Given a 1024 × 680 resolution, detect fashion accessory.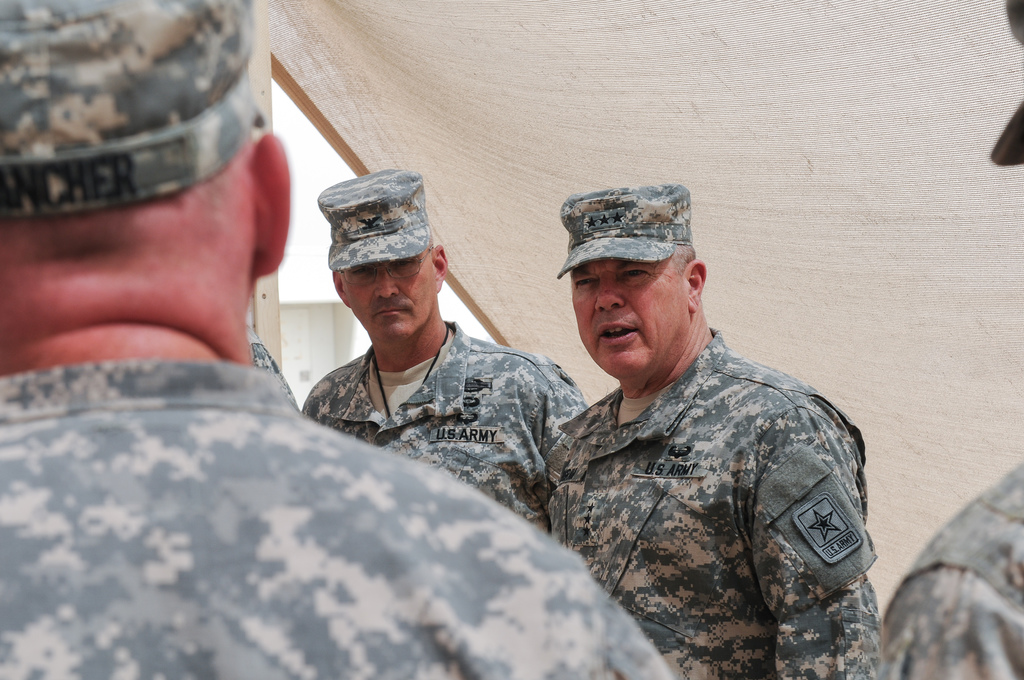
locate(315, 168, 436, 271).
